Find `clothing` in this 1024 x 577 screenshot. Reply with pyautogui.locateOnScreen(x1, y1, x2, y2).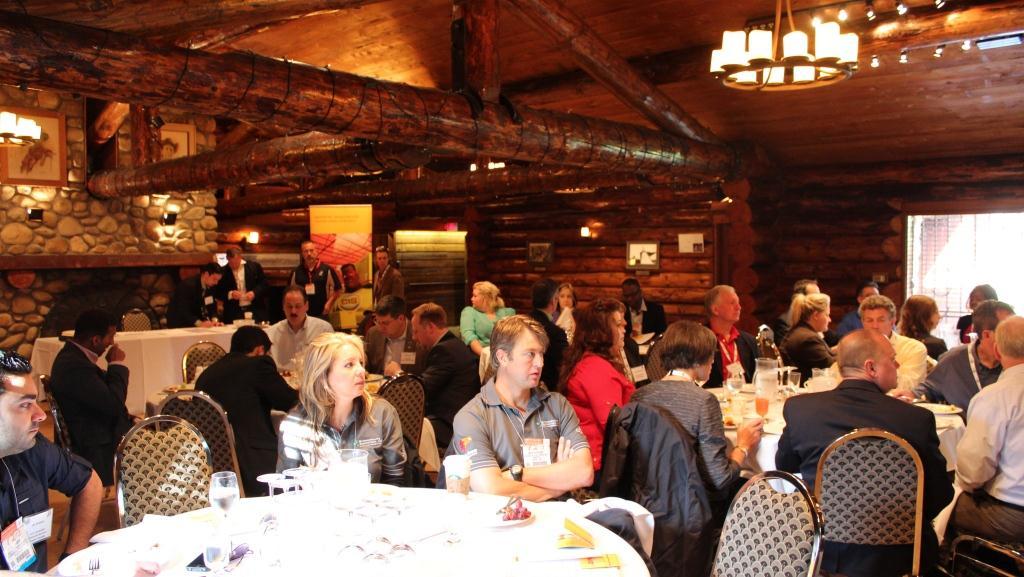
pyautogui.locateOnScreen(218, 260, 271, 325).
